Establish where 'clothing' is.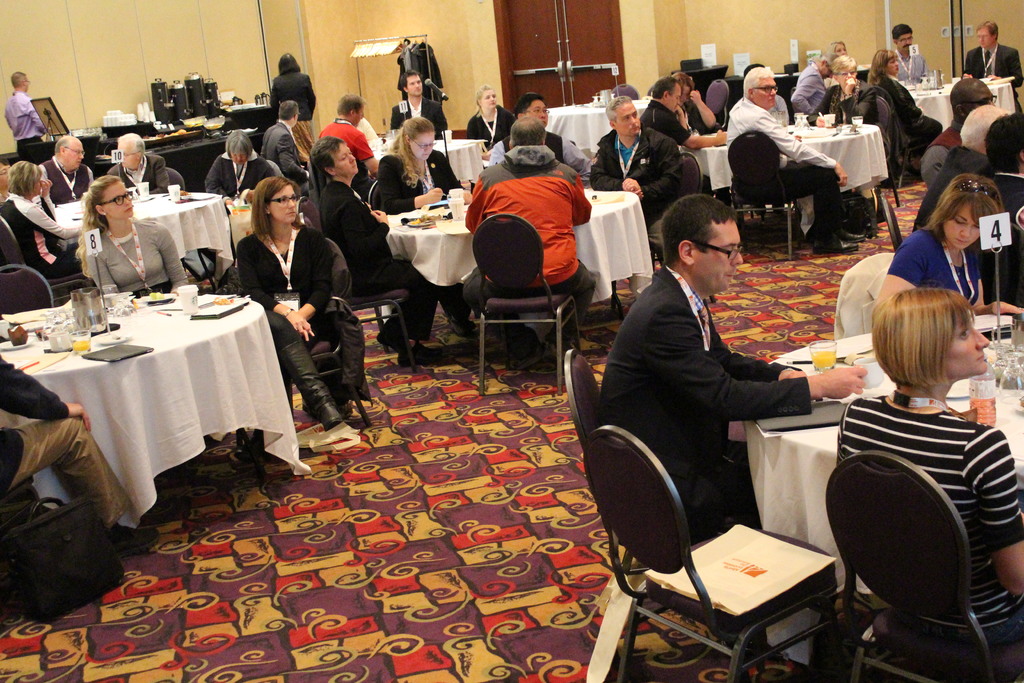
Established at bbox(277, 286, 362, 391).
